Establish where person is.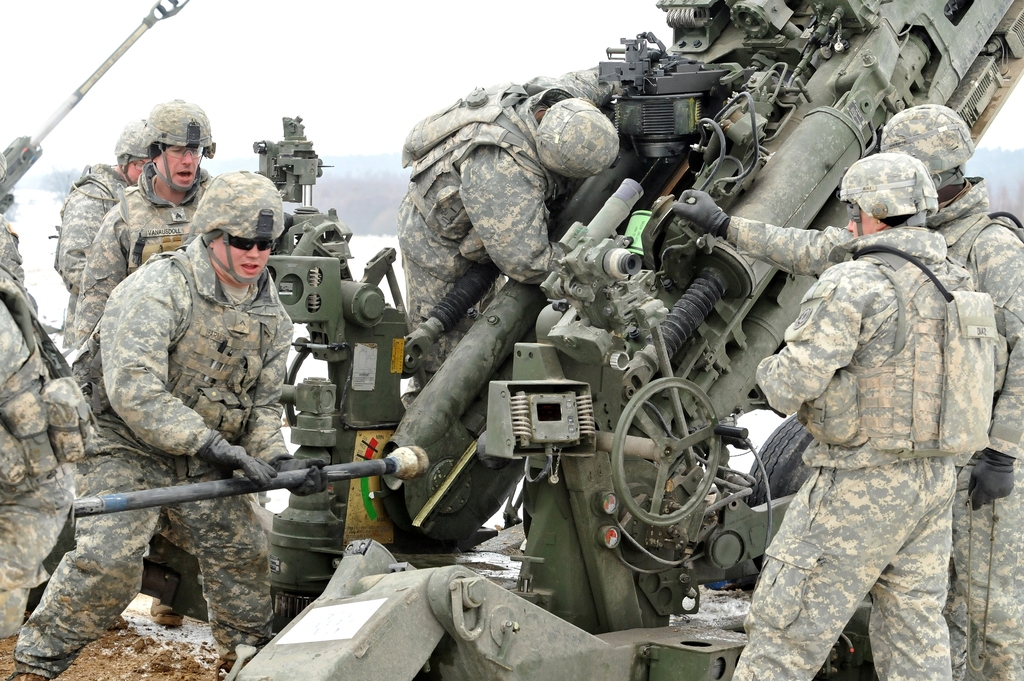
Established at bbox=(732, 151, 1000, 680).
